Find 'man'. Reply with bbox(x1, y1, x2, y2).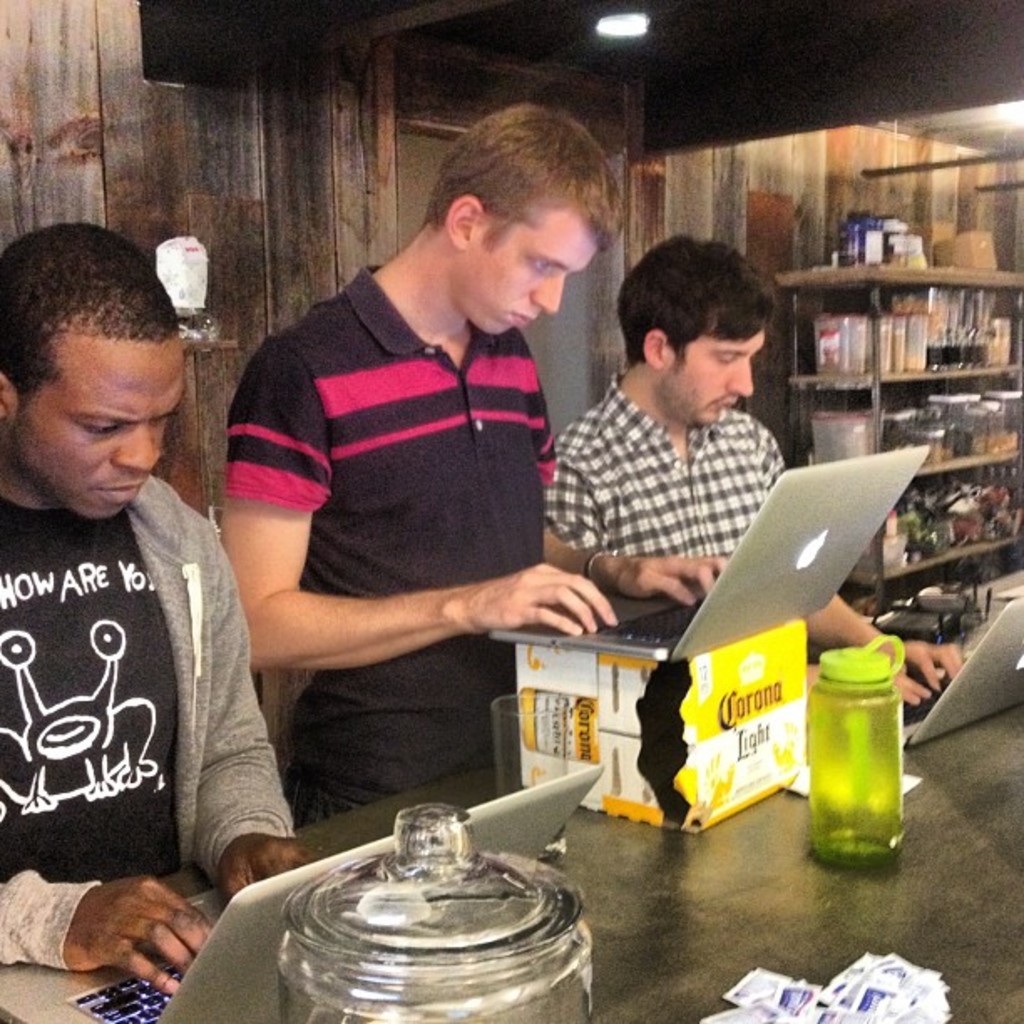
bbox(545, 234, 964, 704).
